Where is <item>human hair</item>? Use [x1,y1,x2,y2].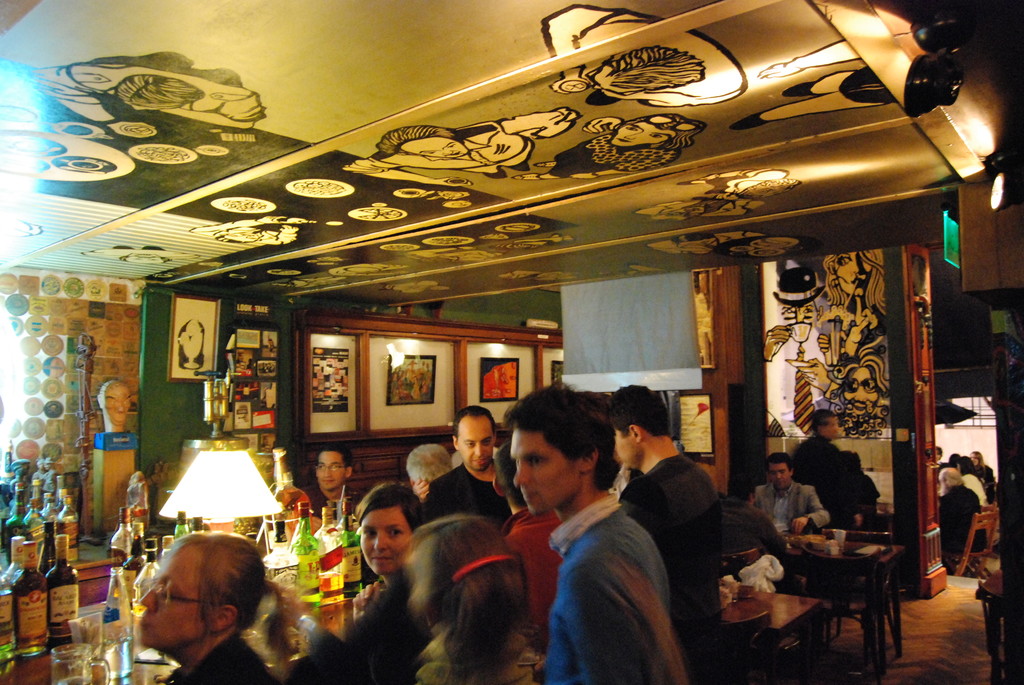
[937,466,962,488].
